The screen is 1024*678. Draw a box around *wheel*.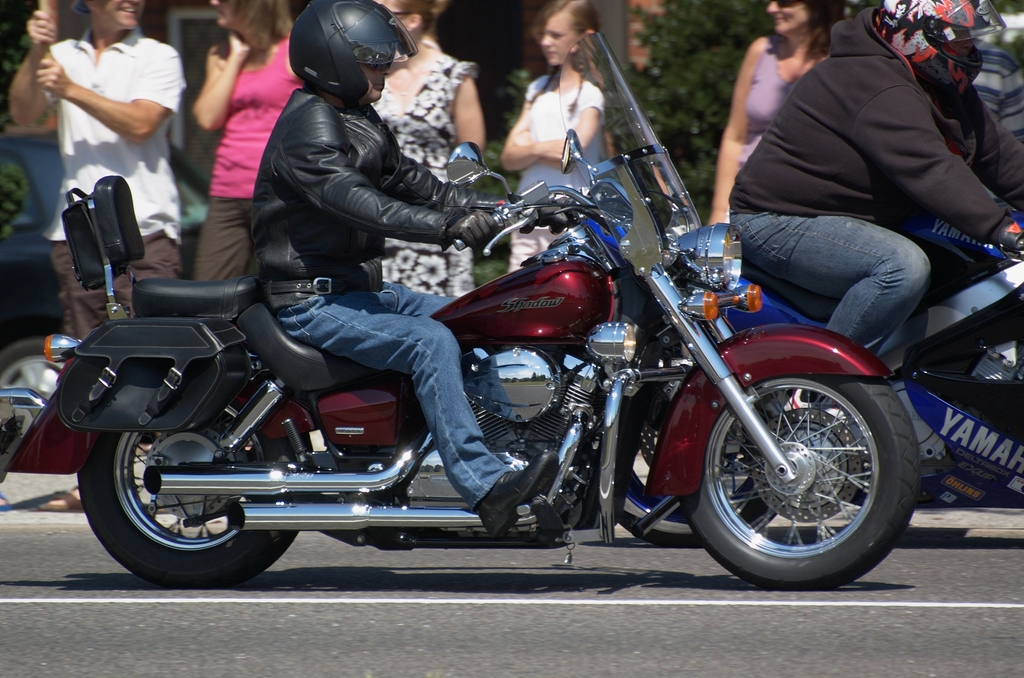
x1=0 y1=331 x2=75 y2=424.
